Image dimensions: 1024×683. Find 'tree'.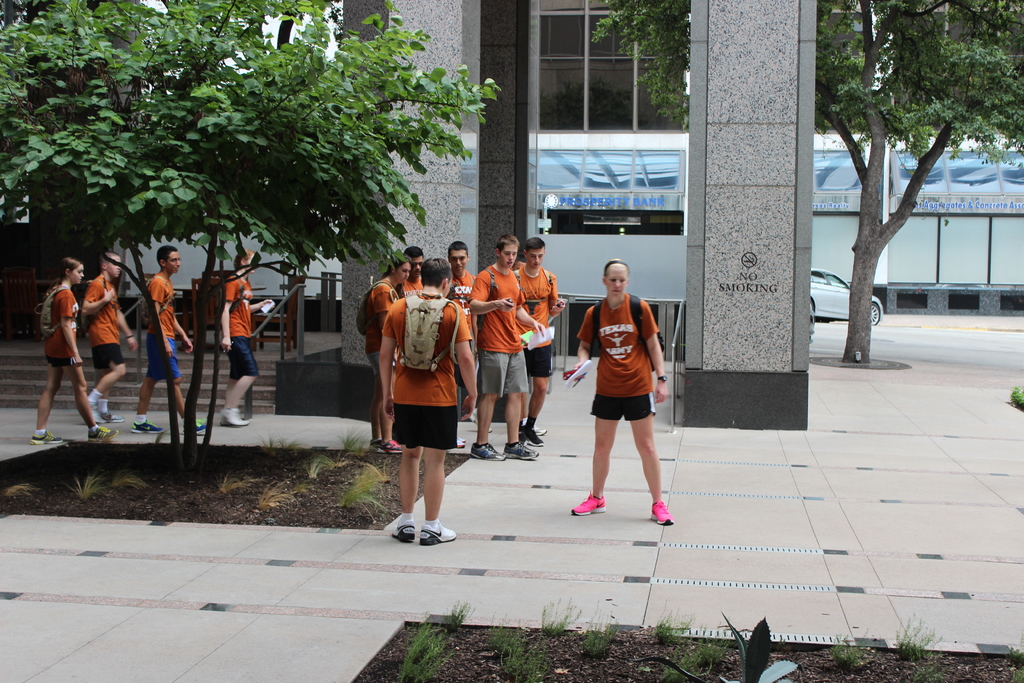
x1=590 y1=0 x2=1023 y2=361.
